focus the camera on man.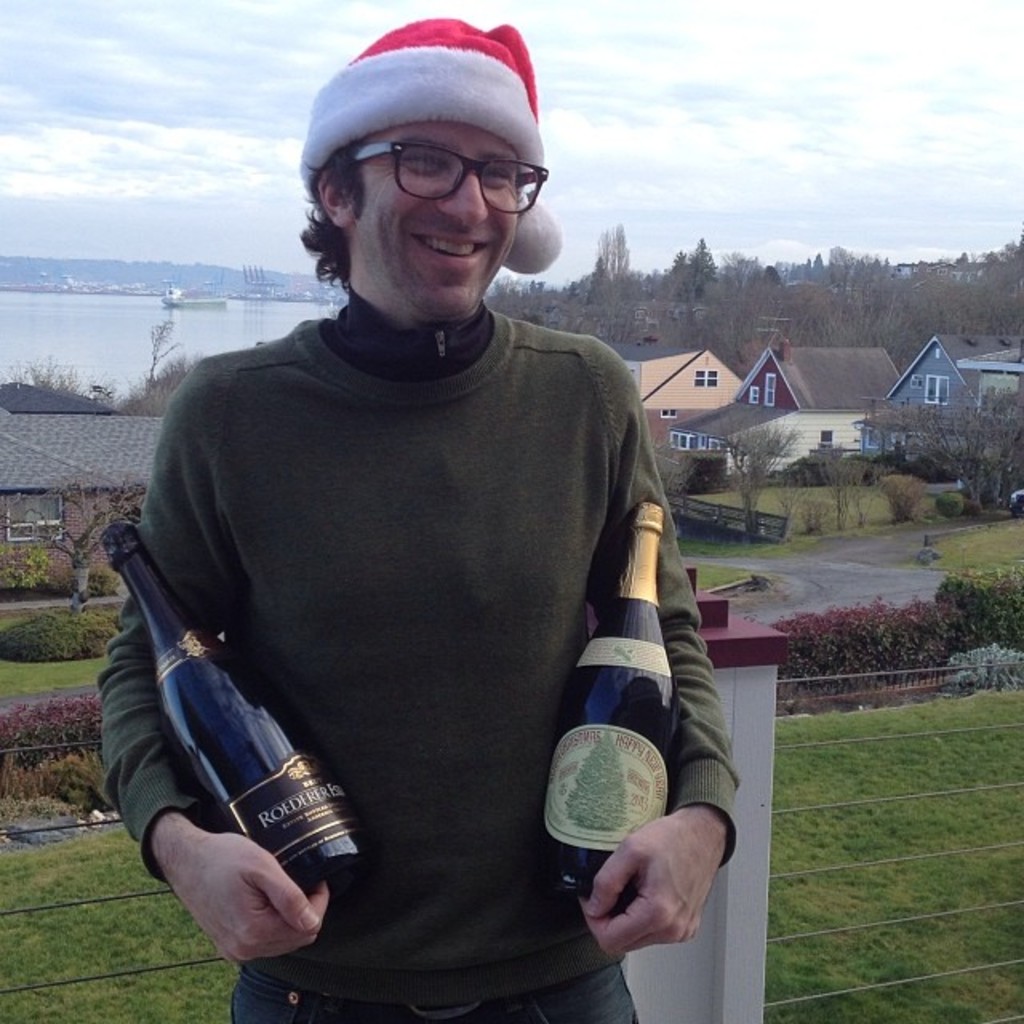
Focus region: x1=86, y1=8, x2=738, y2=1022.
